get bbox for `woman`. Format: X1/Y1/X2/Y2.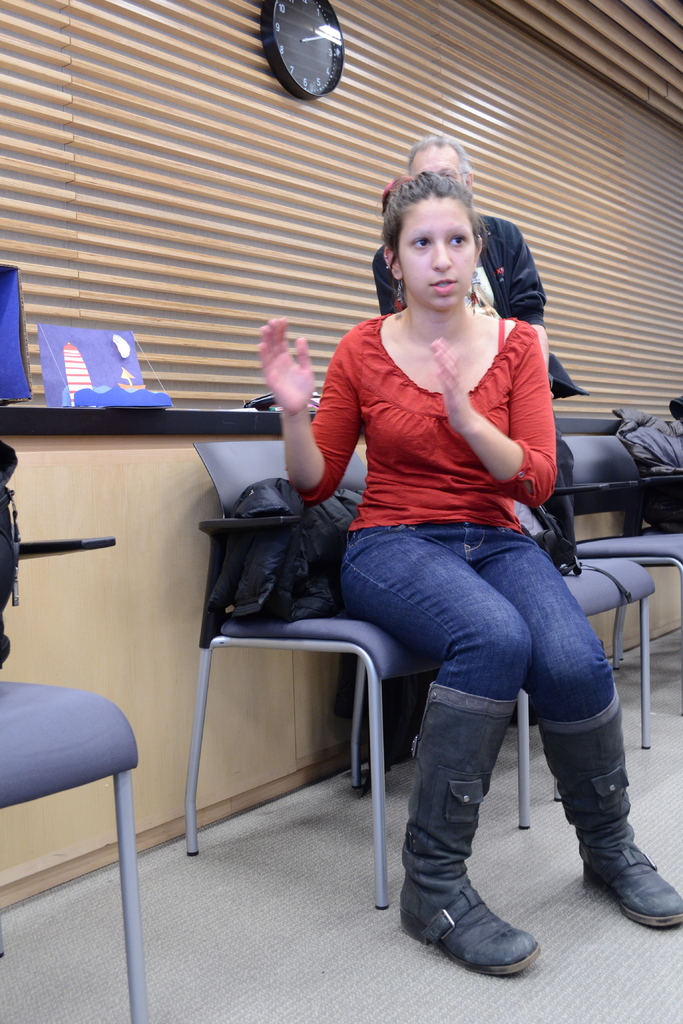
264/172/602/947.
